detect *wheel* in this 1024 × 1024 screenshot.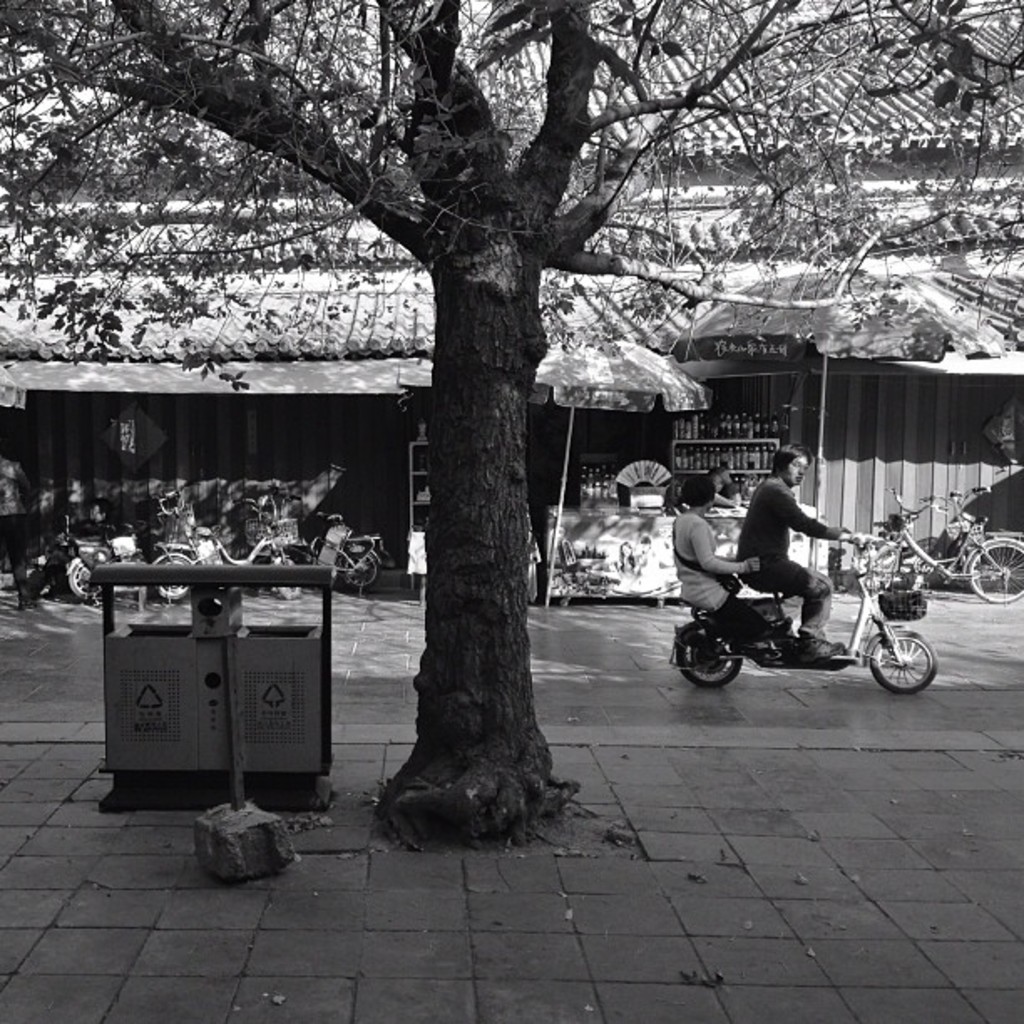
Detection: bbox=[676, 626, 740, 689].
